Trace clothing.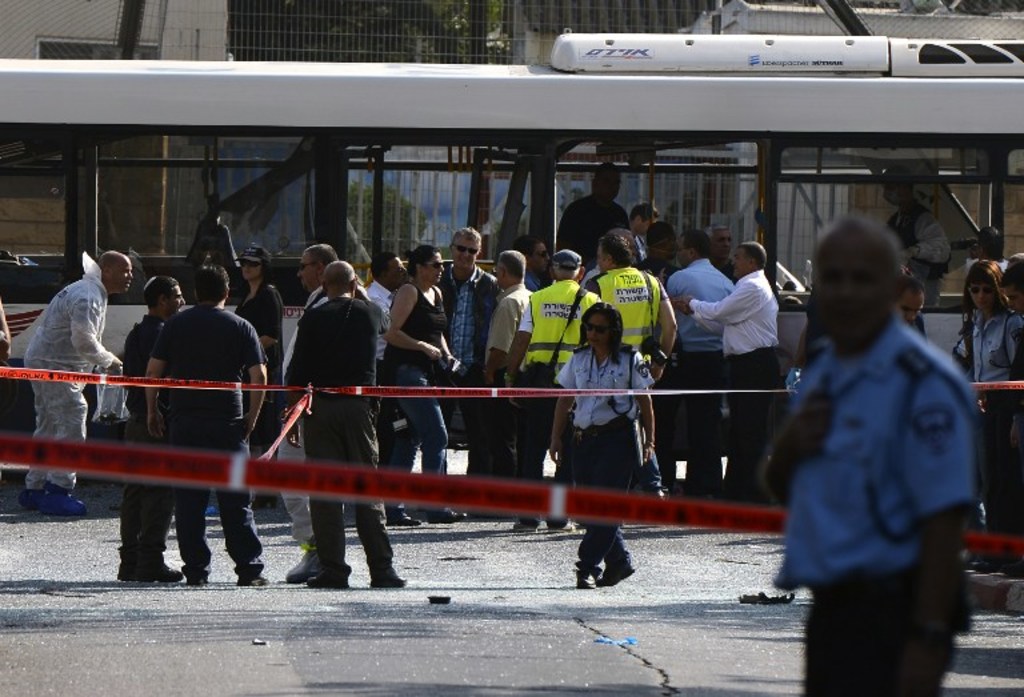
Traced to <region>317, 400, 400, 592</region>.
